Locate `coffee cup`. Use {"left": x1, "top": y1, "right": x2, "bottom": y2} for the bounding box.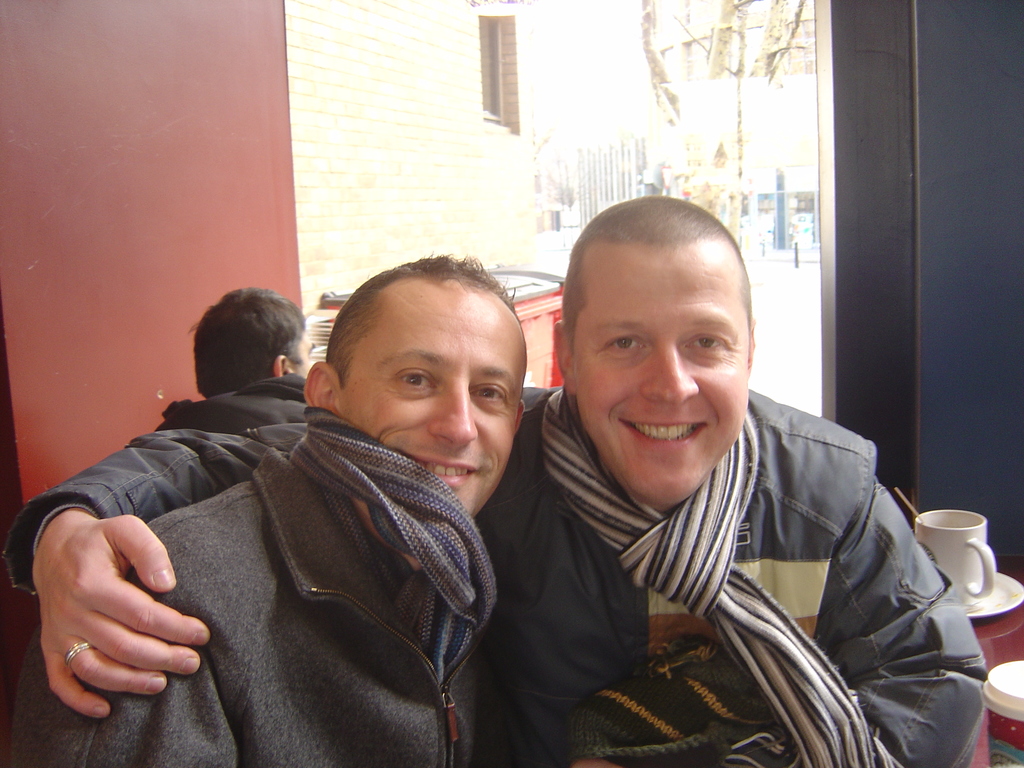
{"left": 915, "top": 505, "right": 996, "bottom": 604}.
